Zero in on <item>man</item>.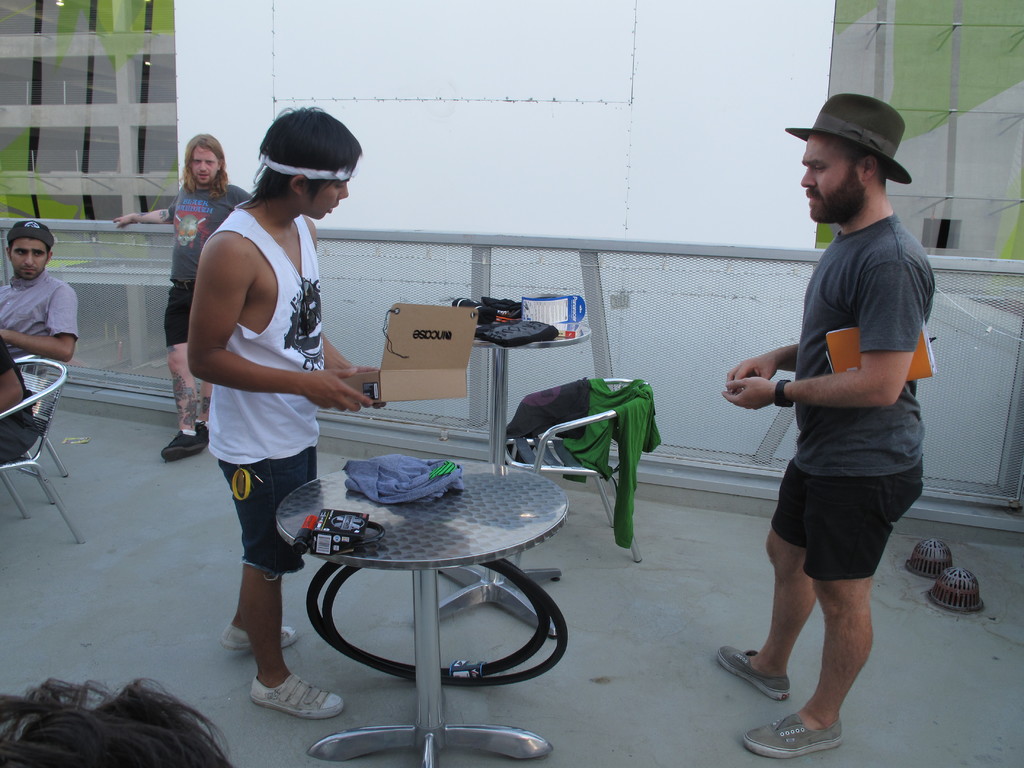
Zeroed in: 0 341 38 465.
